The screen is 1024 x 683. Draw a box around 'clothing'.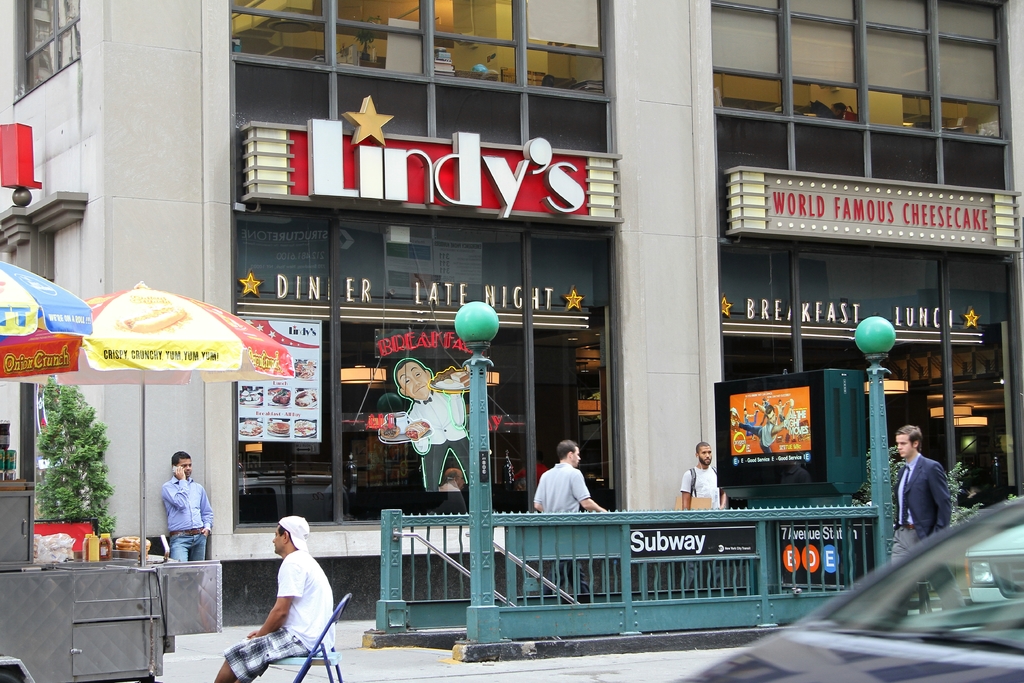
locate(240, 544, 328, 661).
